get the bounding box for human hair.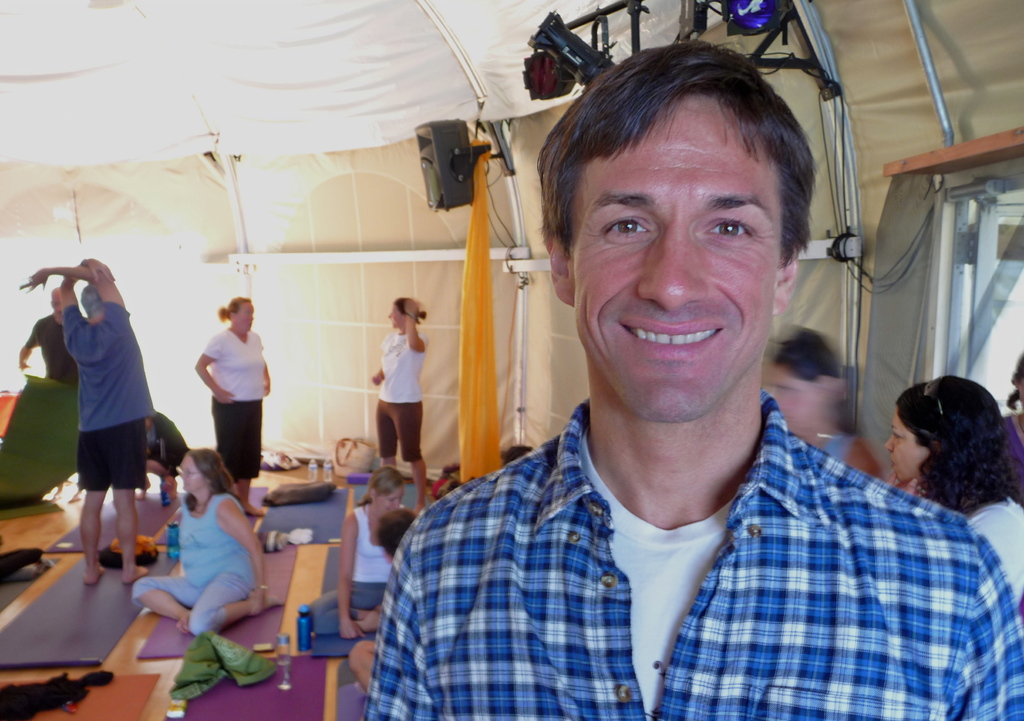
(left=536, top=40, right=812, bottom=275).
